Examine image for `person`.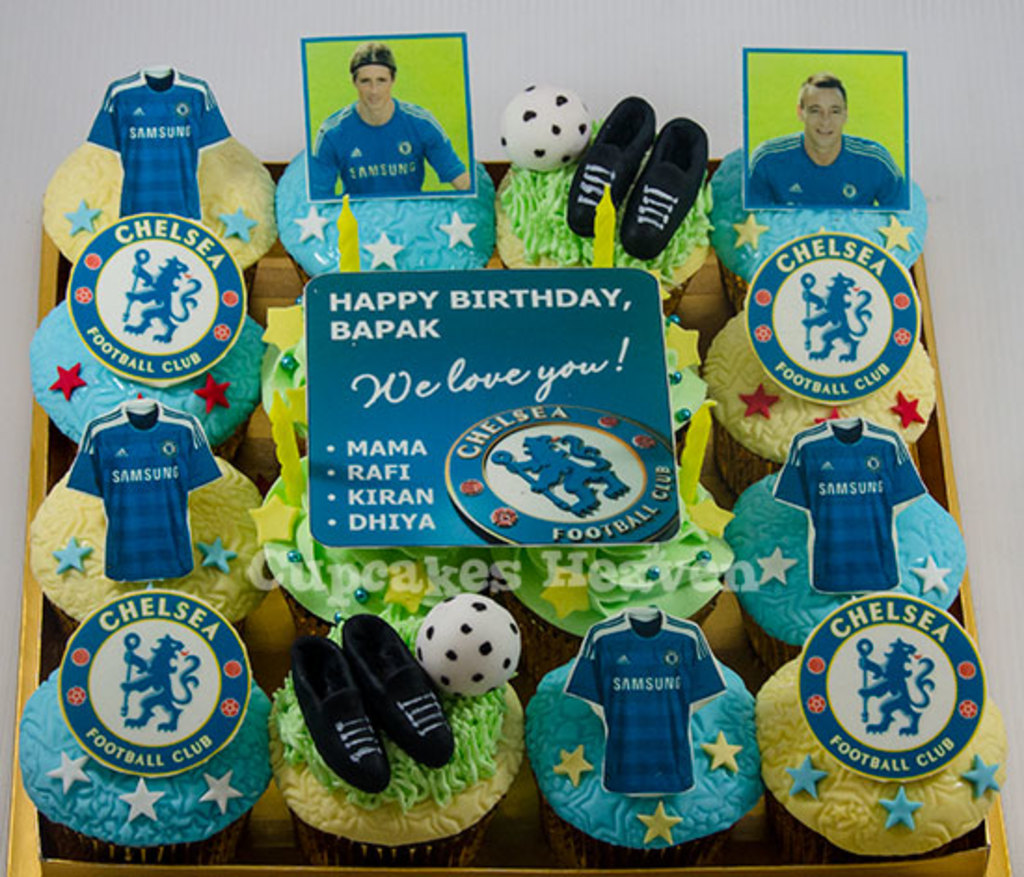
Examination result: [309,39,469,194].
